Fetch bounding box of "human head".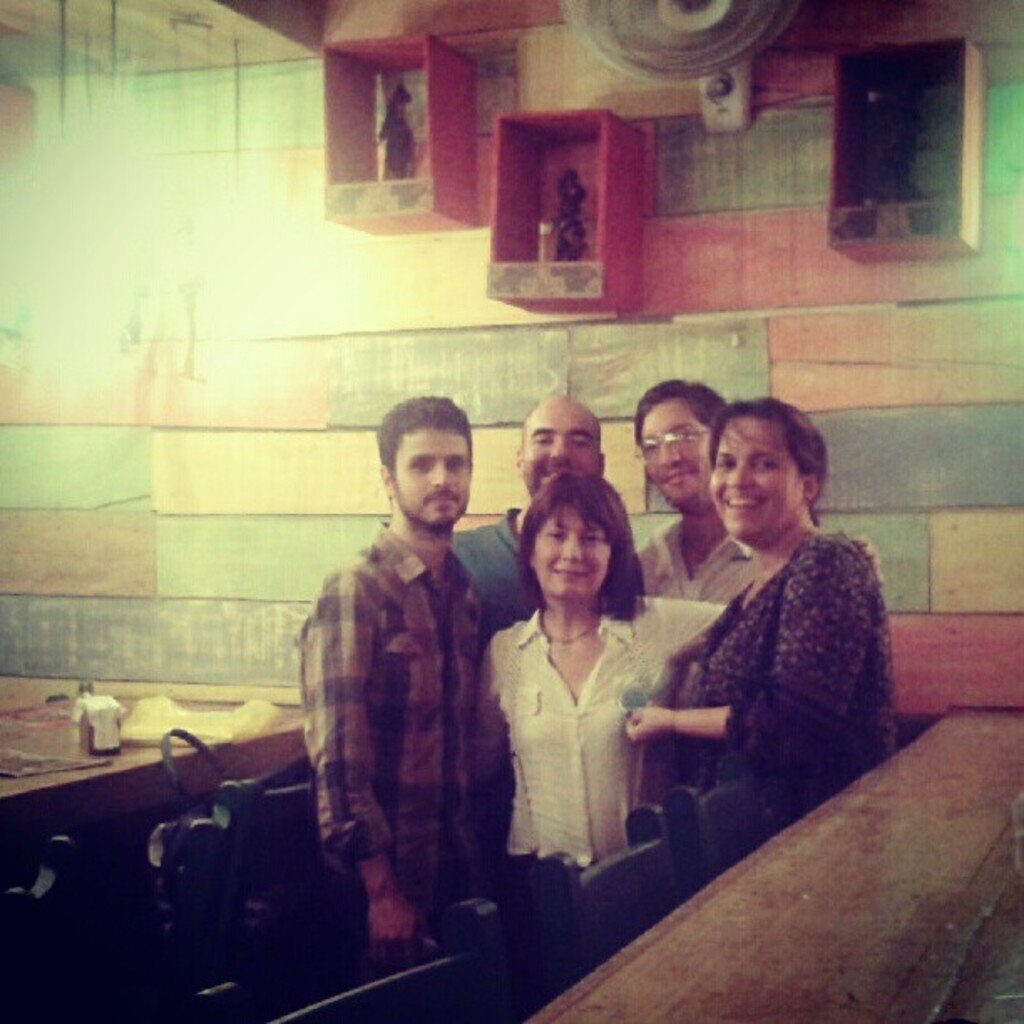
Bbox: rect(383, 390, 485, 542).
